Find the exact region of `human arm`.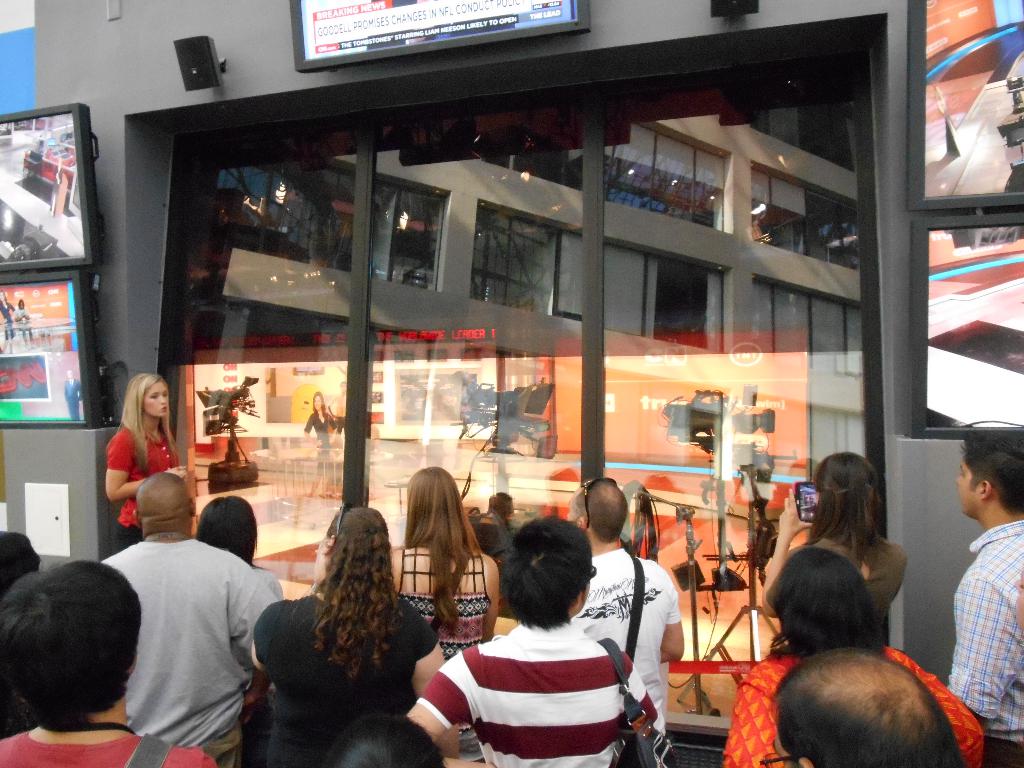
Exact region: 949/576/1015/730.
